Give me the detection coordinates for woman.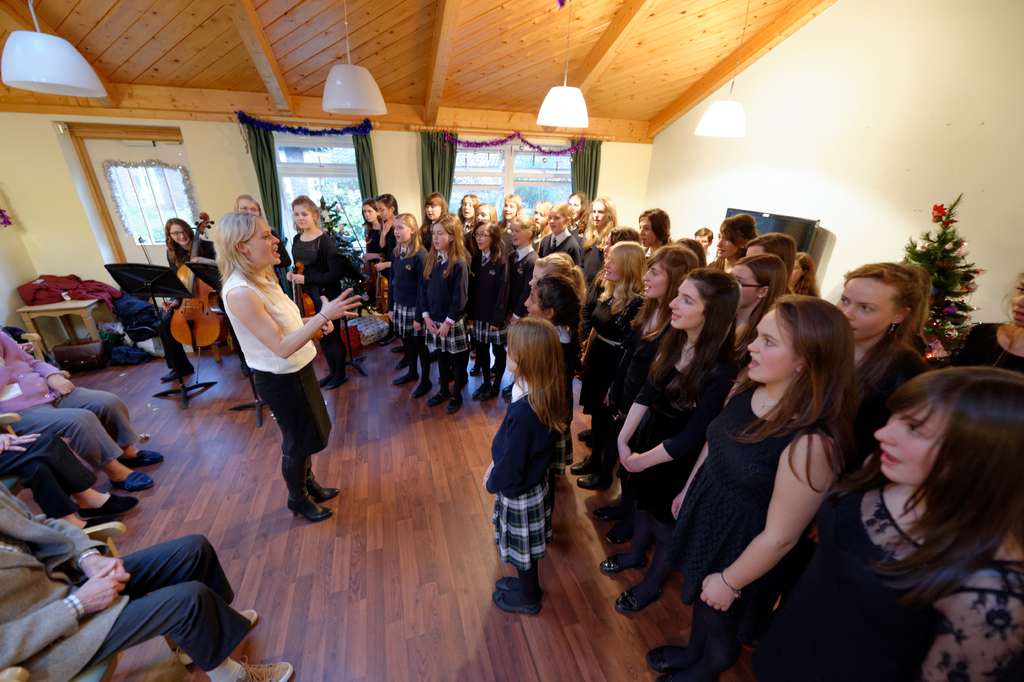
detection(946, 272, 1023, 378).
